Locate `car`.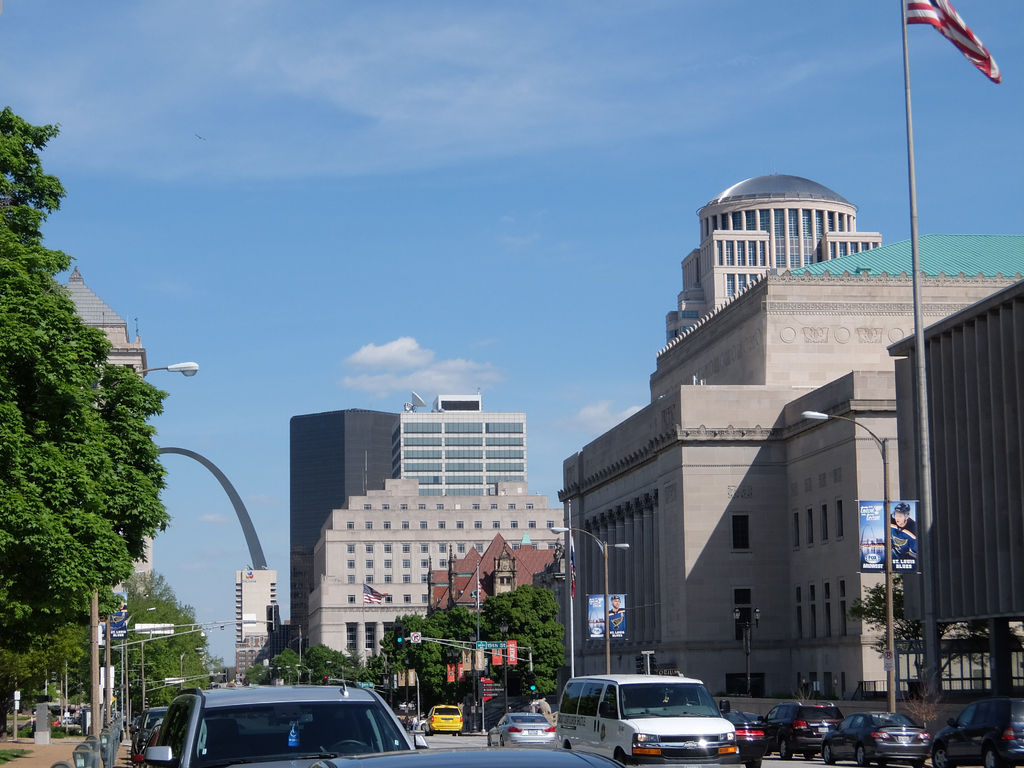
Bounding box: 488,712,556,746.
